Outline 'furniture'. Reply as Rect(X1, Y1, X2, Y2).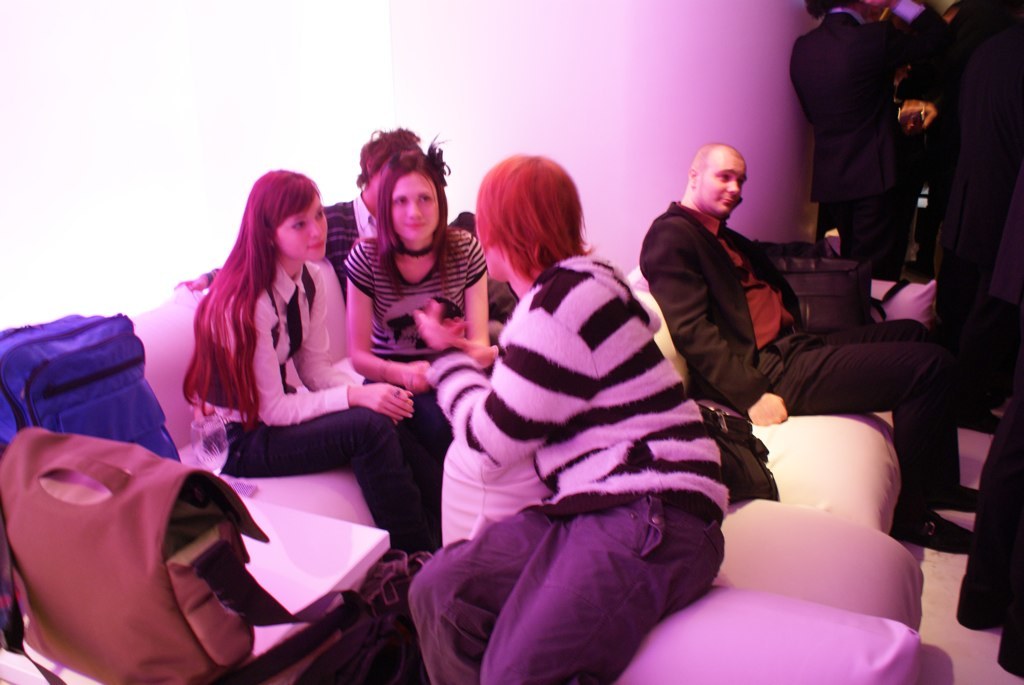
Rect(0, 267, 936, 684).
